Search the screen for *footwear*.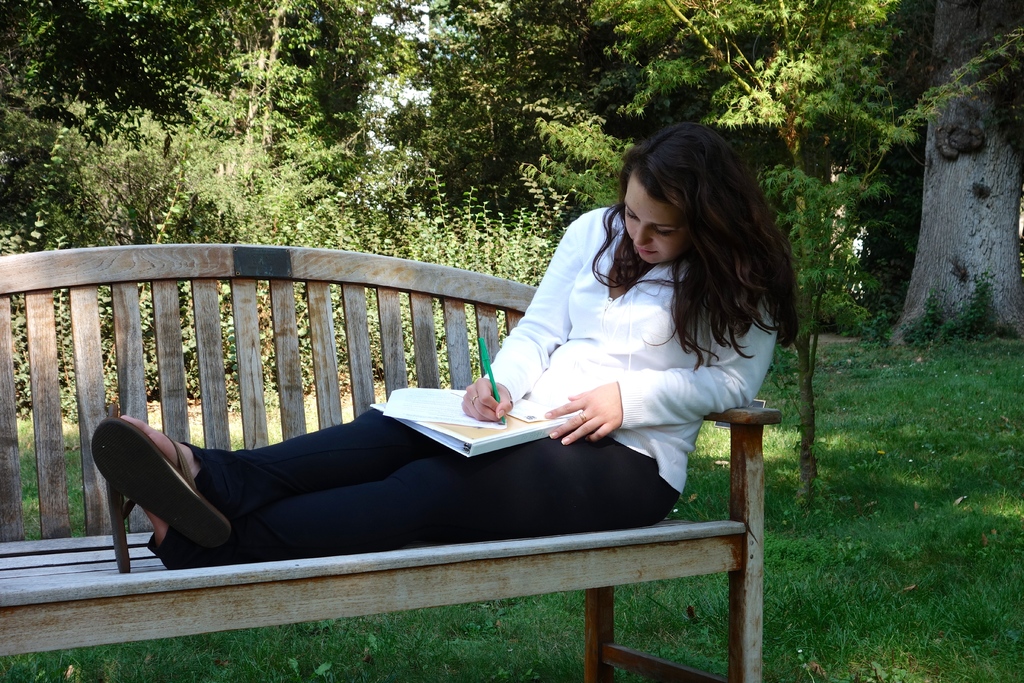
Found at l=107, t=488, r=141, b=578.
